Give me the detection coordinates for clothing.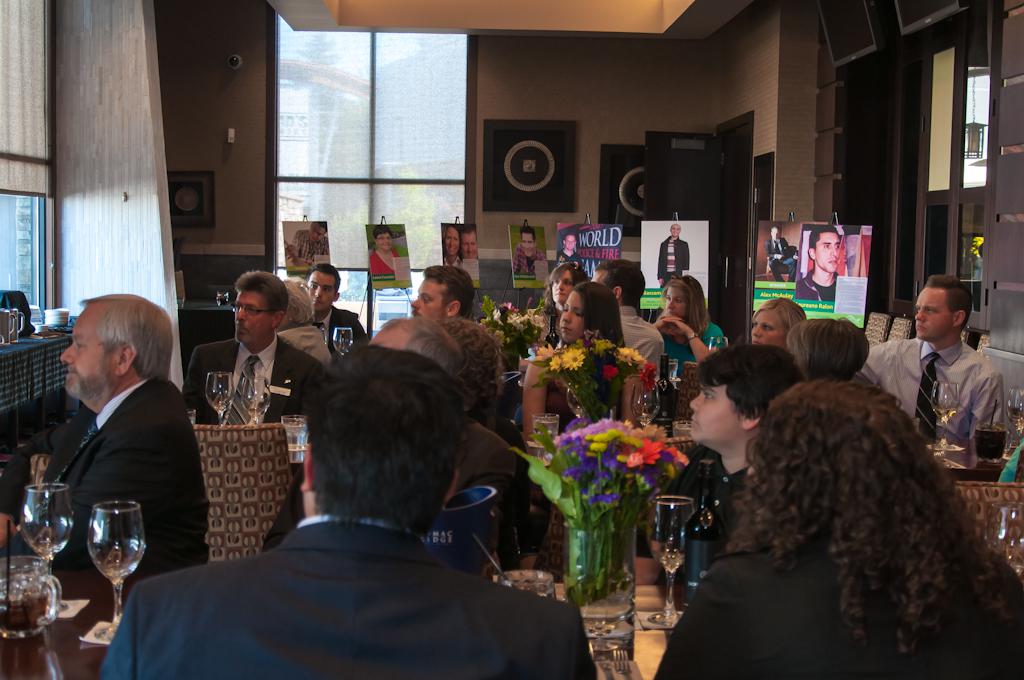
locate(274, 320, 336, 363).
